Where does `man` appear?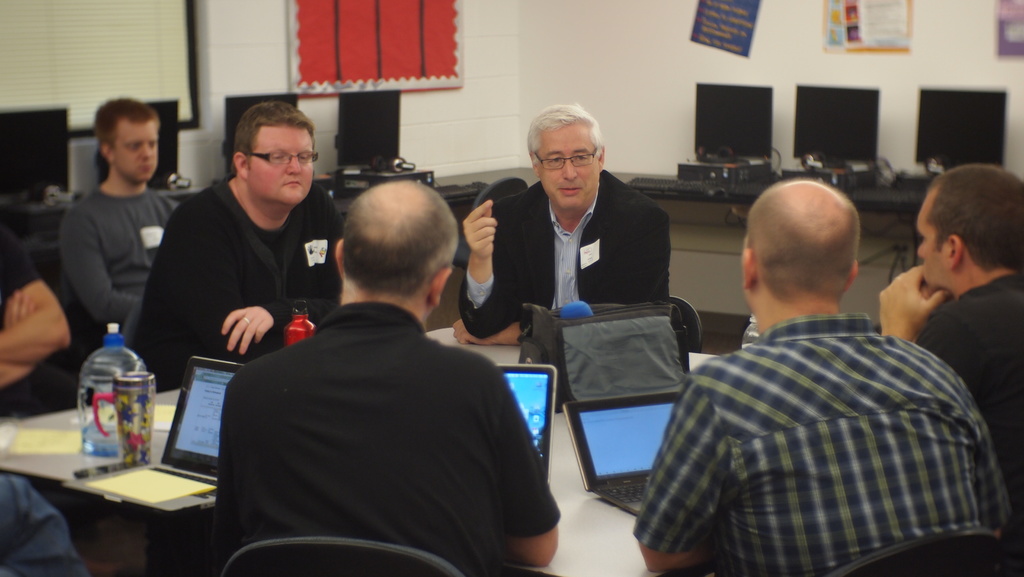
Appears at select_region(871, 159, 1023, 576).
